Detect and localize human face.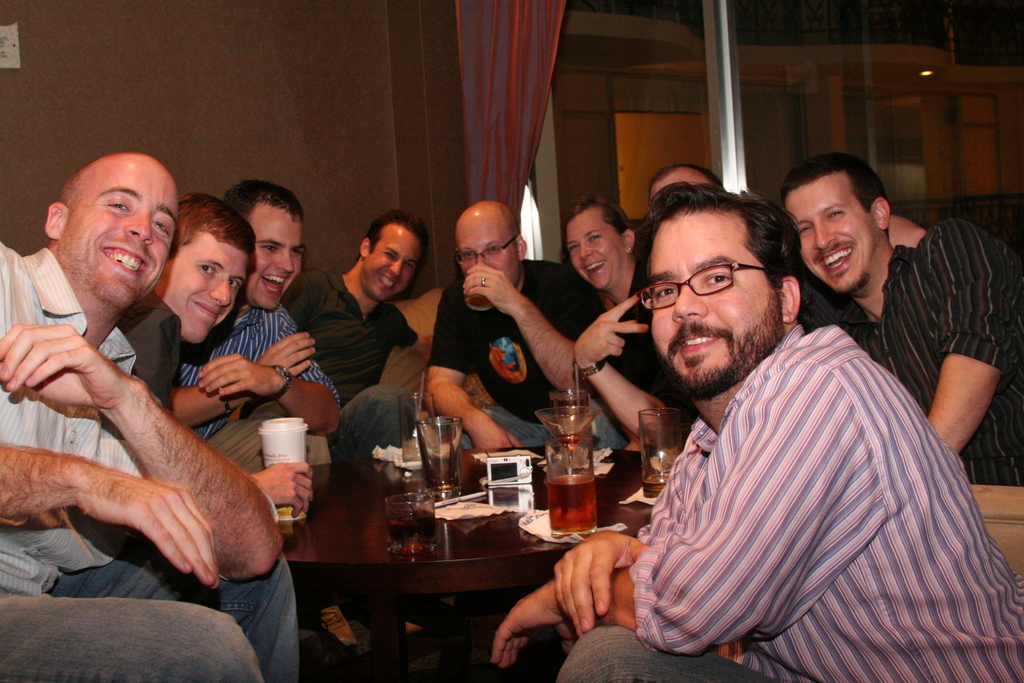
Localized at (248,210,303,308).
